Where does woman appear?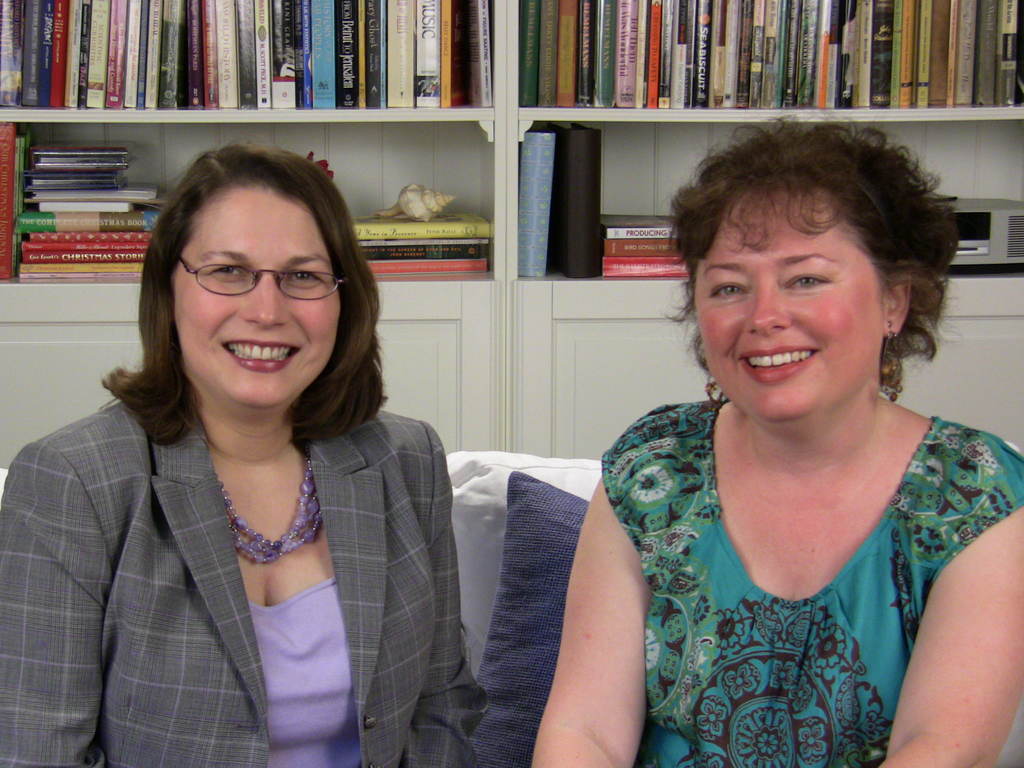
Appears at 0/140/487/767.
